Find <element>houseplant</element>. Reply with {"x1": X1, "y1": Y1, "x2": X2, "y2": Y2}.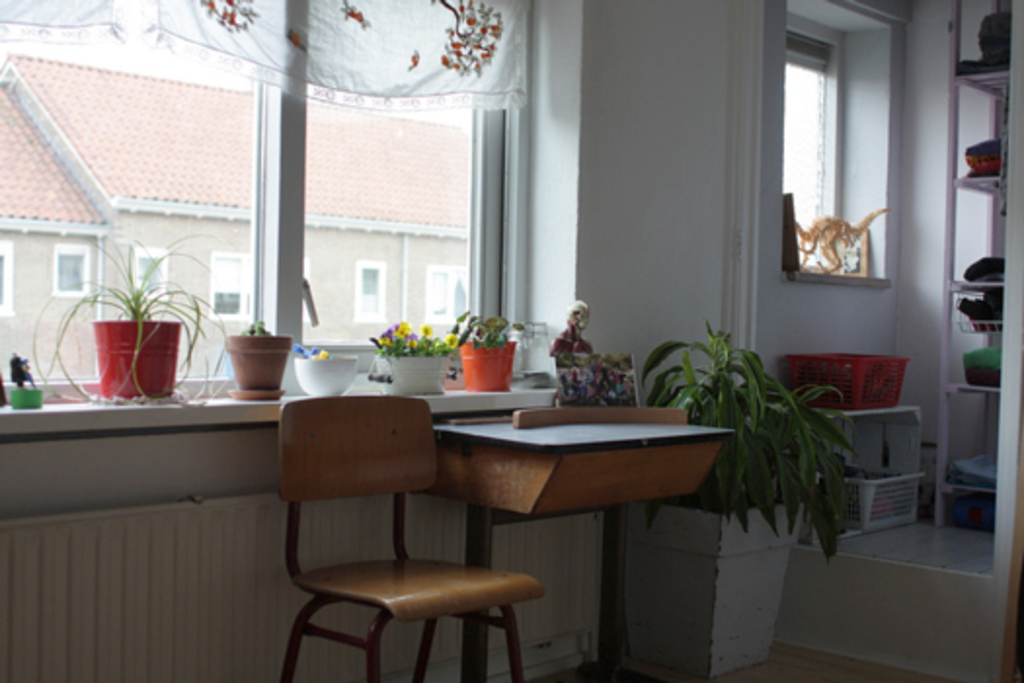
{"x1": 222, "y1": 310, "x2": 295, "y2": 402}.
